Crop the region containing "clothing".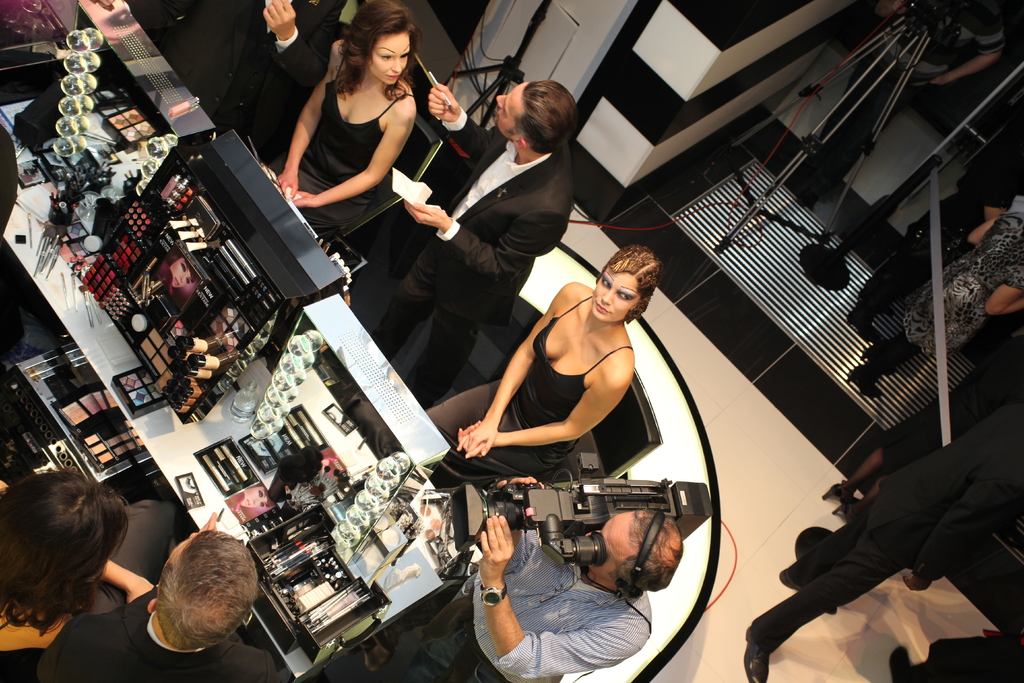
Crop region: {"left": 268, "top": 79, "right": 423, "bottom": 236}.
